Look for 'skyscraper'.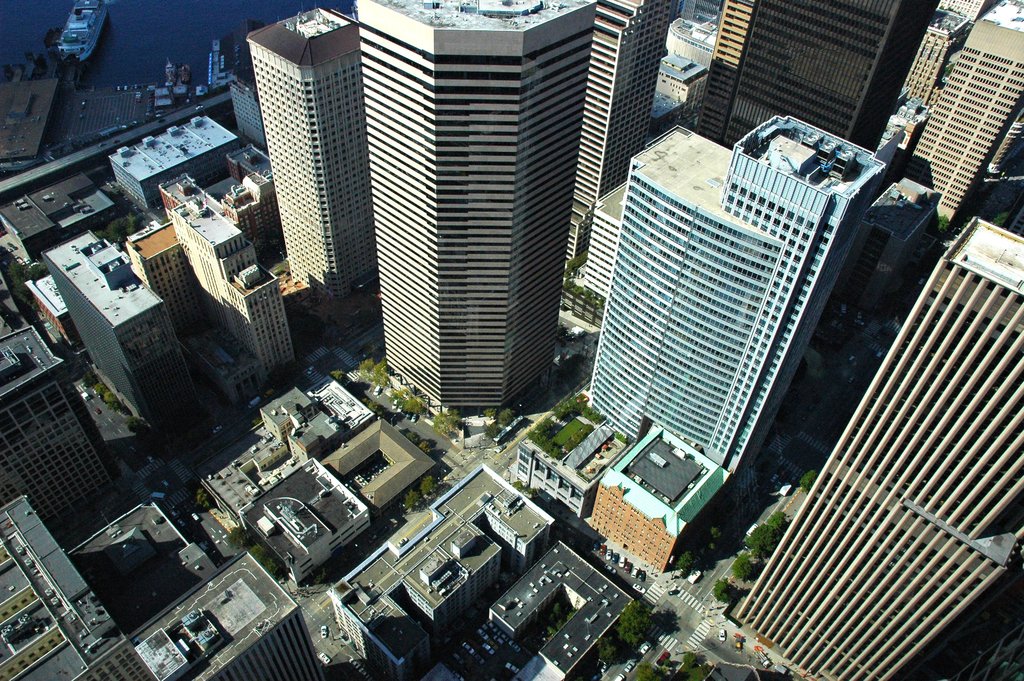
Found: bbox=[566, 0, 674, 262].
